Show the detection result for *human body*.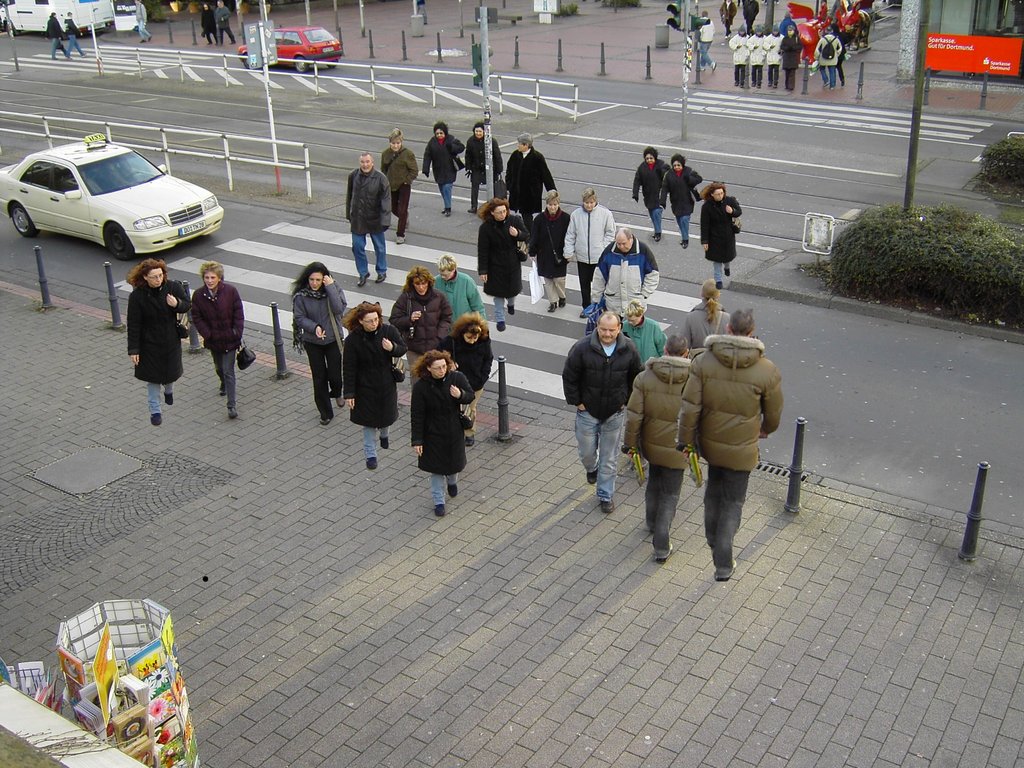
<bbox>191, 282, 245, 418</bbox>.
